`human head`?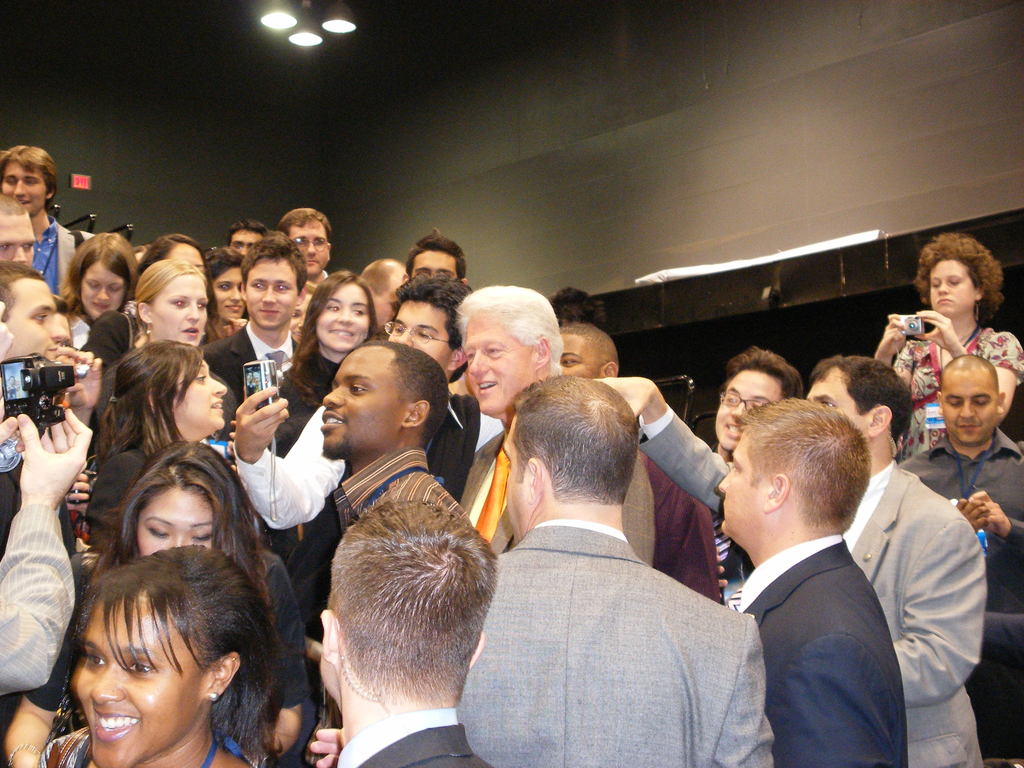
[left=801, top=353, right=916, bottom=474]
